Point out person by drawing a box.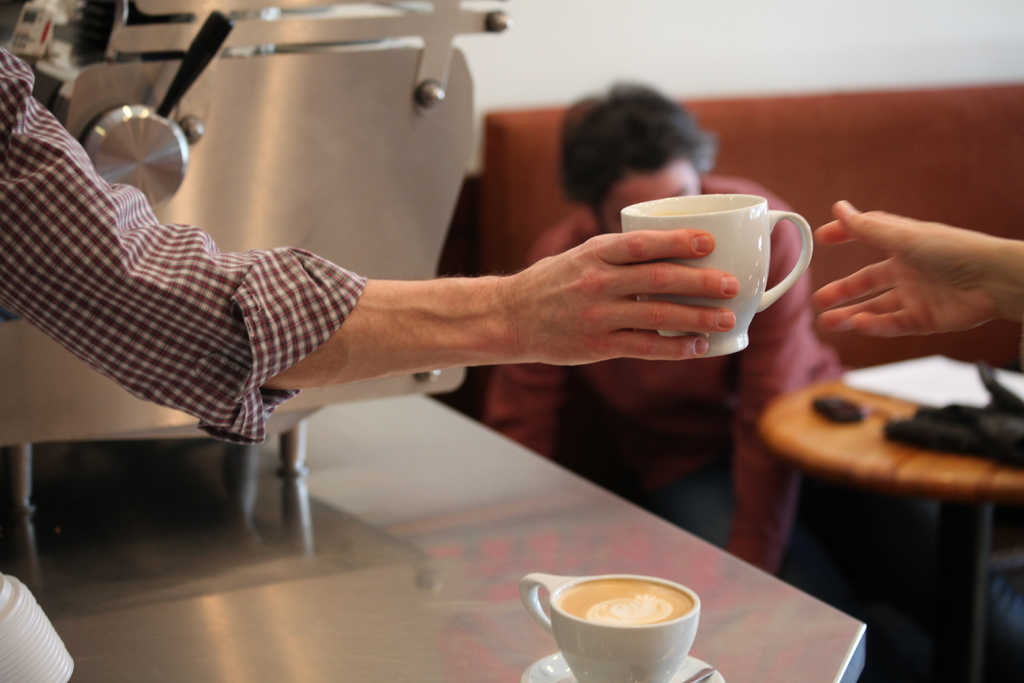
detection(484, 76, 1023, 630).
